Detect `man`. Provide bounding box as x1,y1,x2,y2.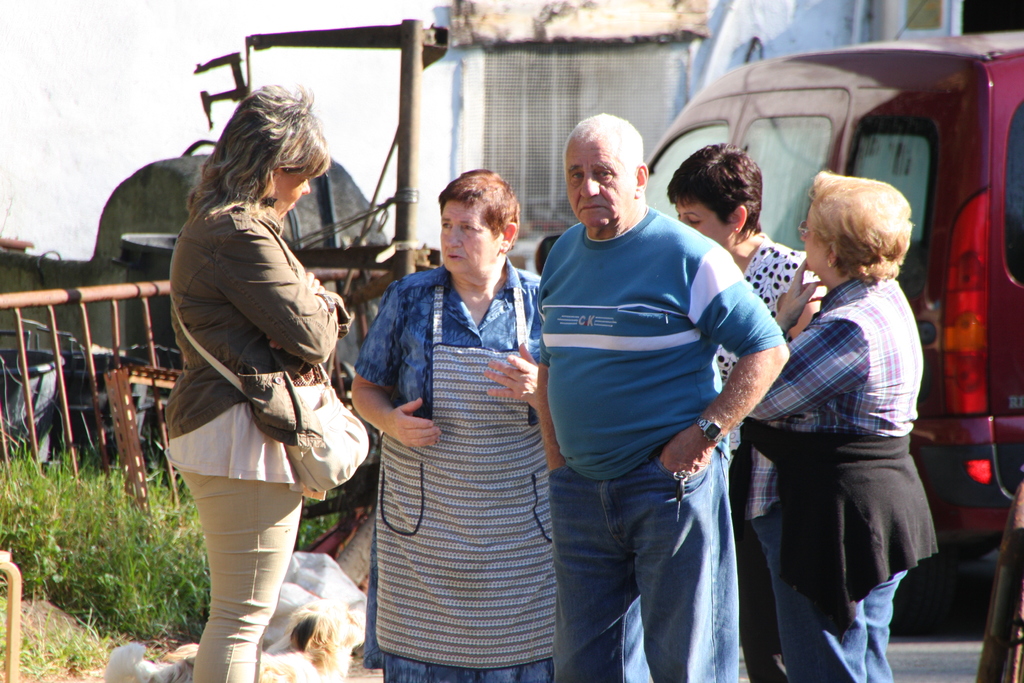
522,112,790,675.
